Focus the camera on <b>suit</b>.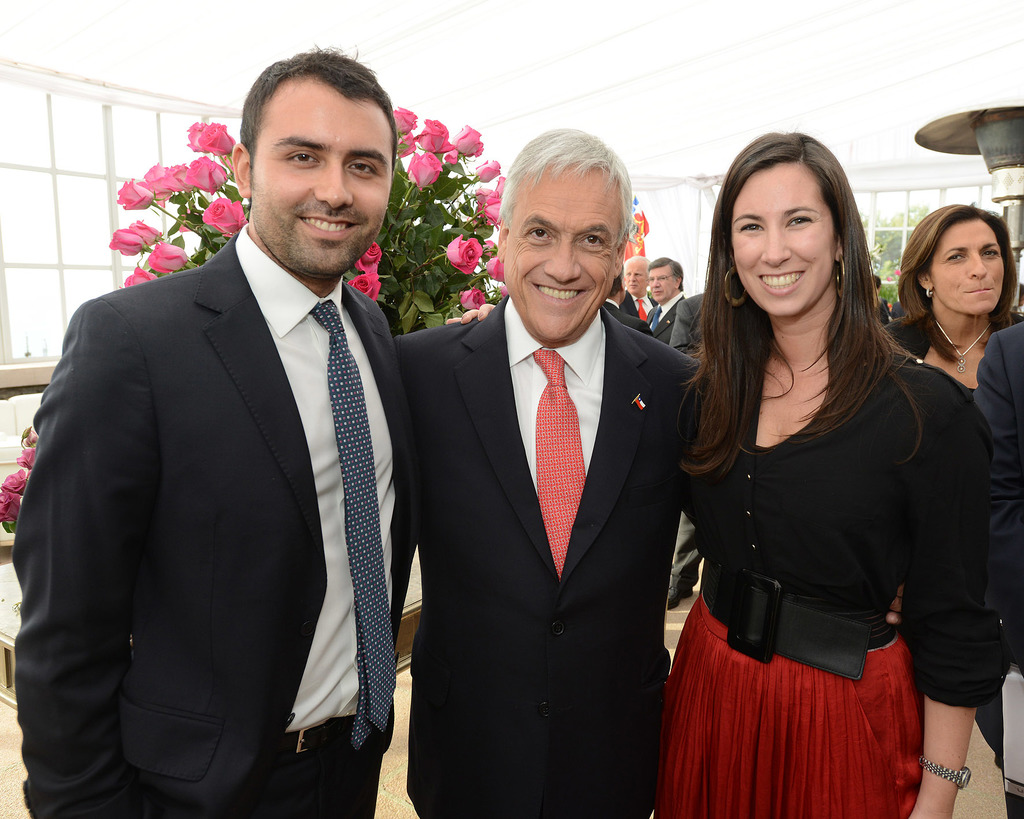
Focus region: [10,226,412,816].
